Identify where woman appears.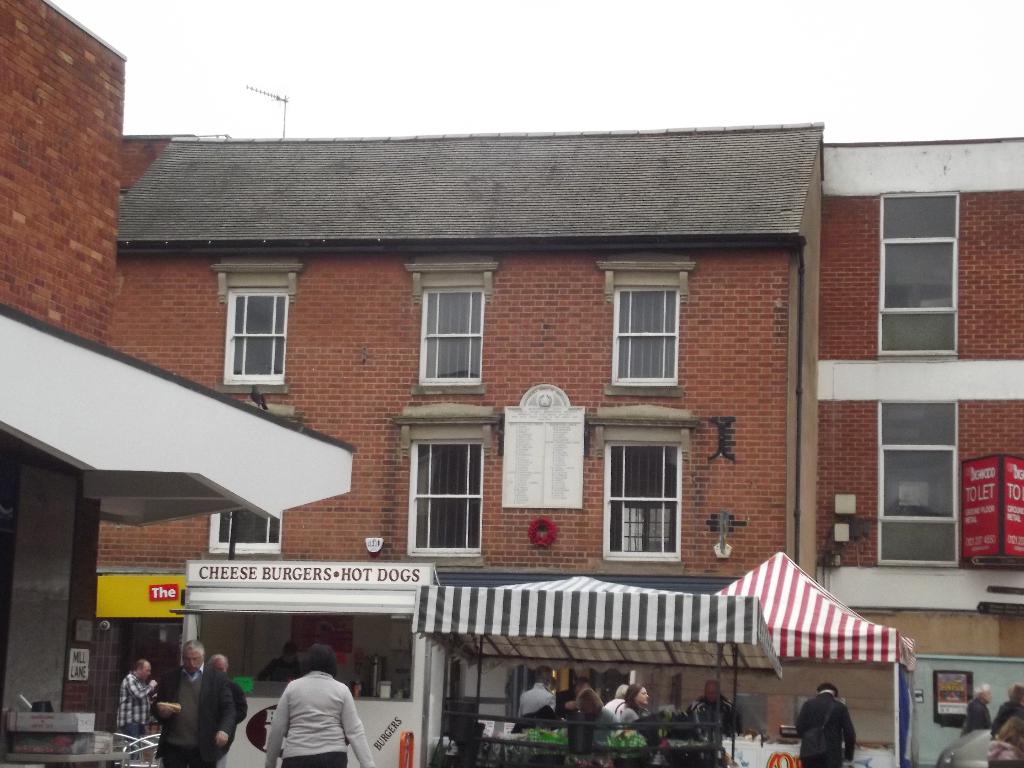
Appears at bbox=[253, 657, 364, 767].
